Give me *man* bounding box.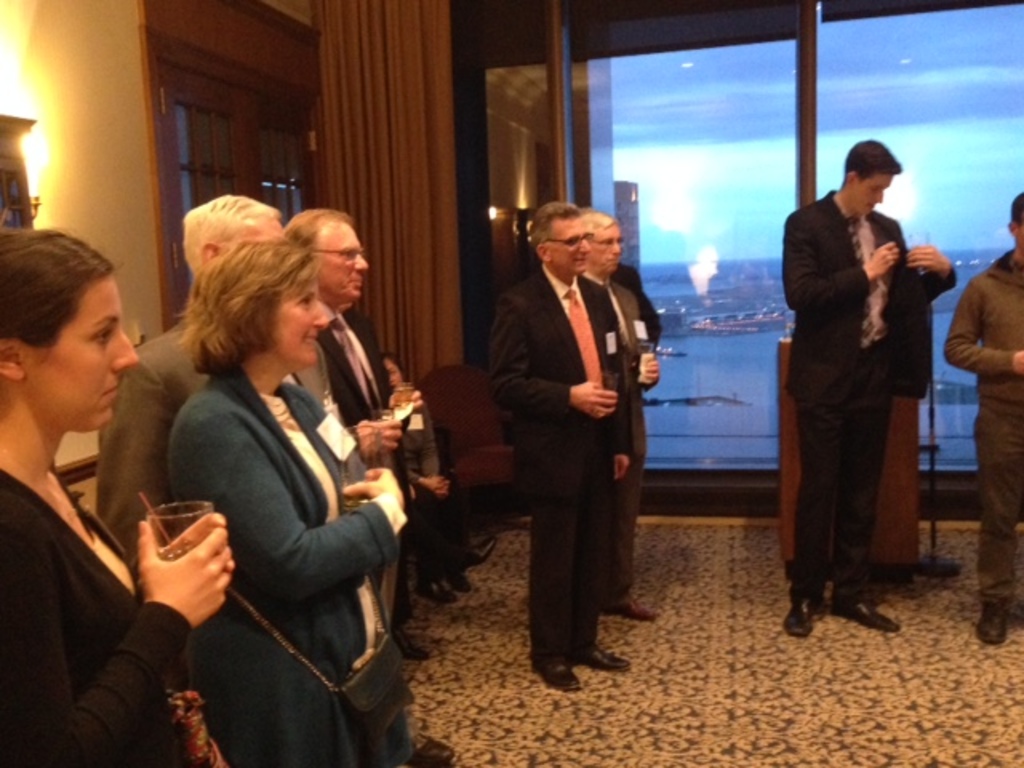
x1=773, y1=128, x2=946, y2=632.
